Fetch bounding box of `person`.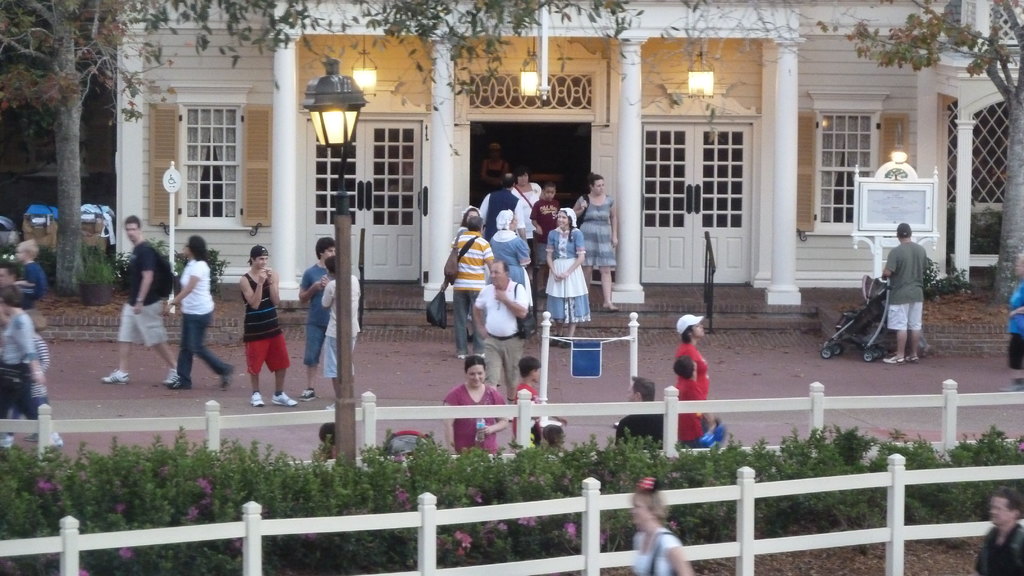
Bbox: [487, 213, 533, 282].
